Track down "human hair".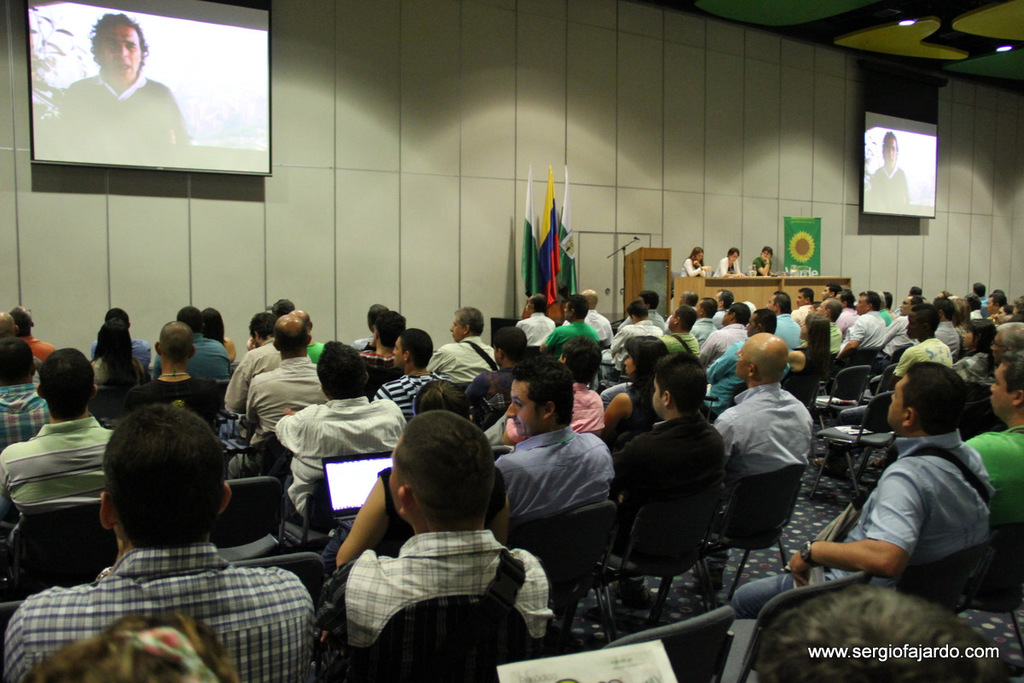
Tracked to box(627, 301, 644, 315).
